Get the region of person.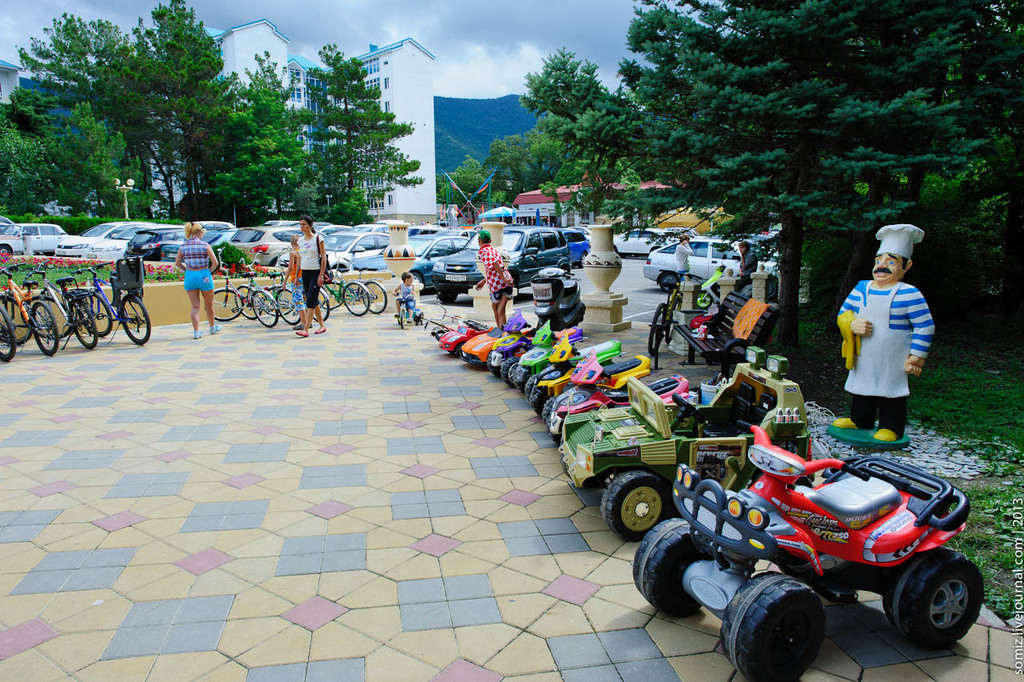
crop(296, 218, 327, 337).
